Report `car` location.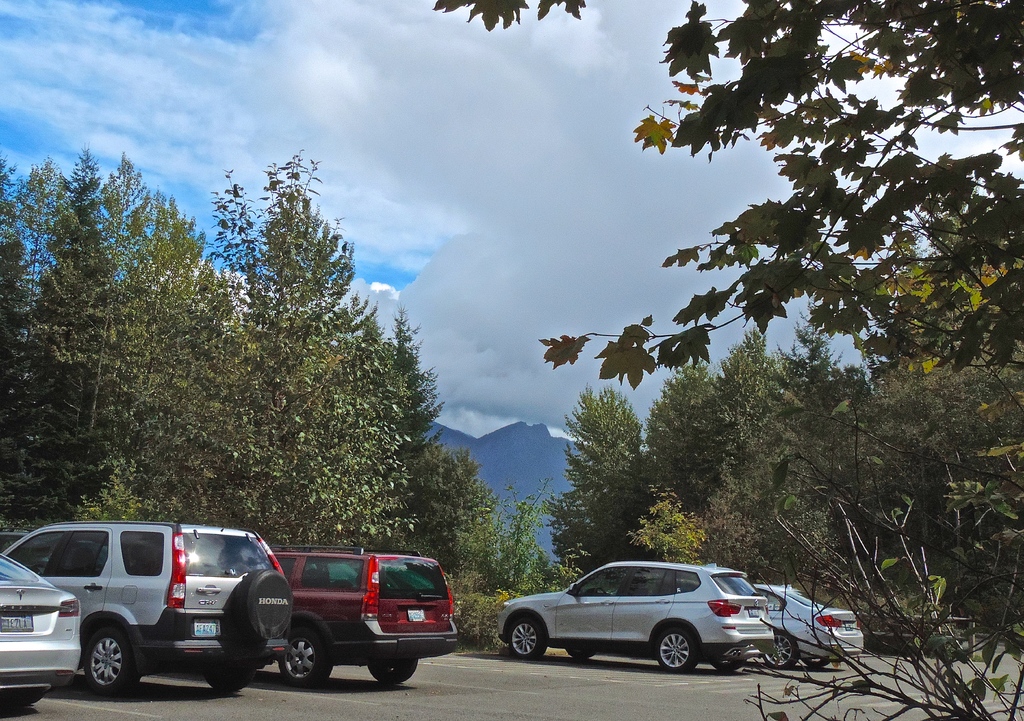
Report: 239 556 458 700.
